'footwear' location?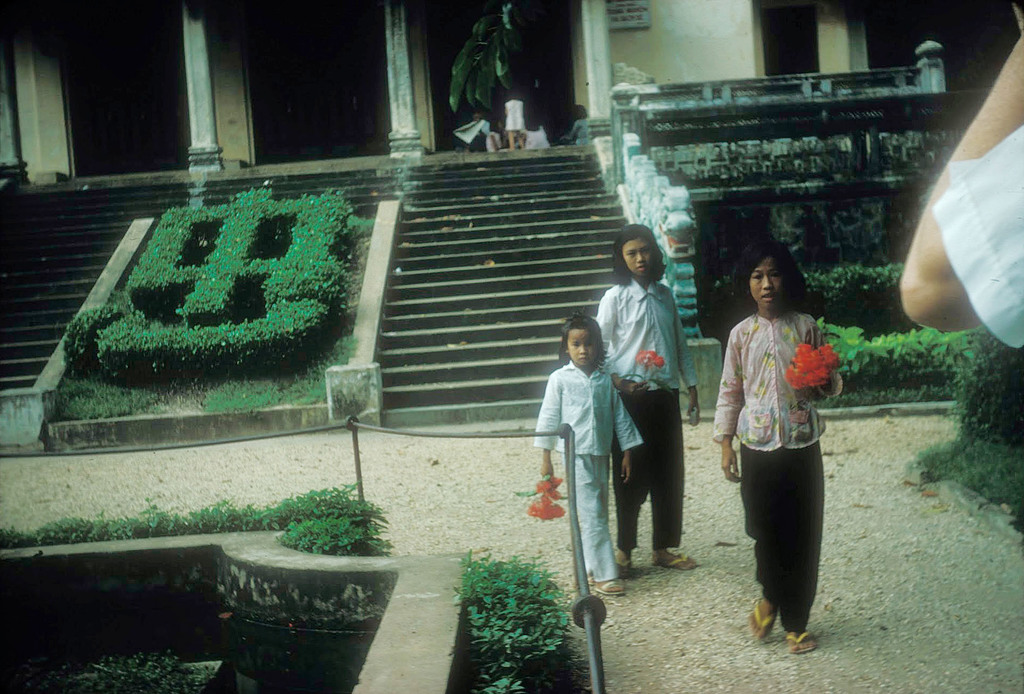
[x1=605, y1=586, x2=615, y2=596]
